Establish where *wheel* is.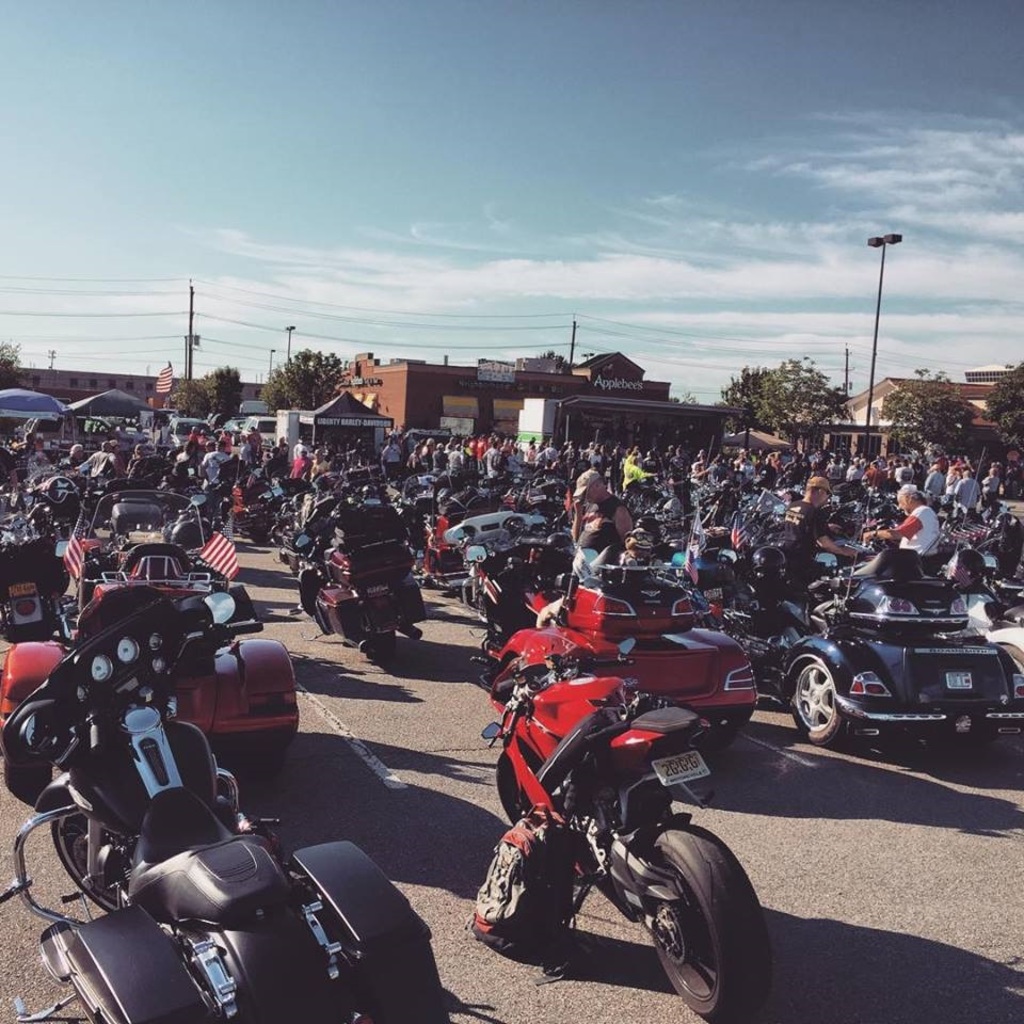
Established at box(644, 813, 775, 1023).
